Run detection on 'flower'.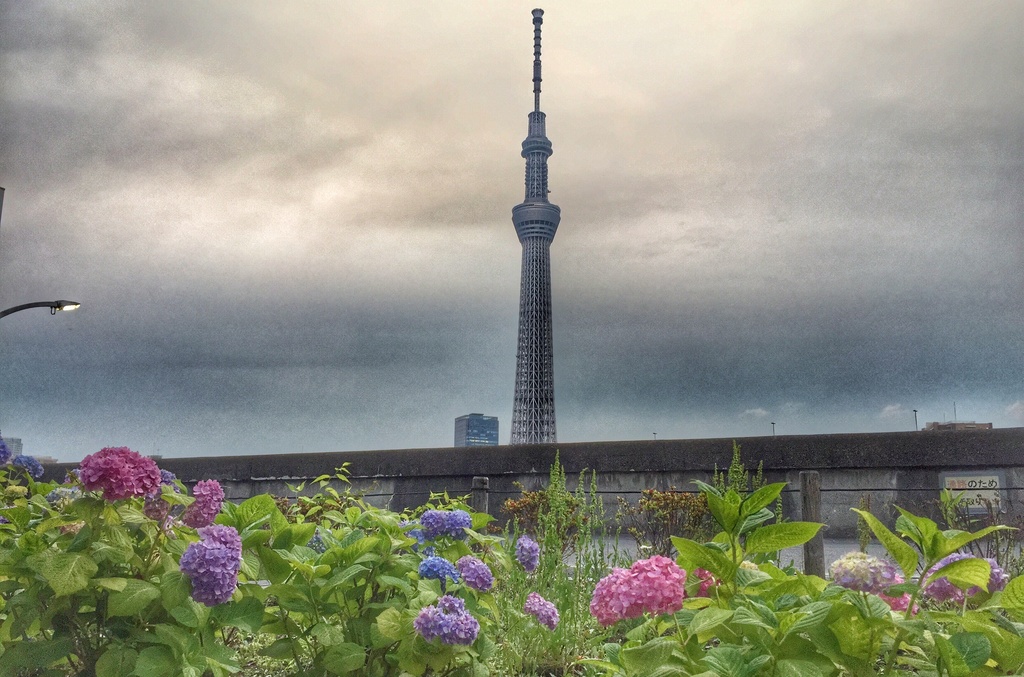
Result: x1=456, y1=552, x2=494, y2=594.
